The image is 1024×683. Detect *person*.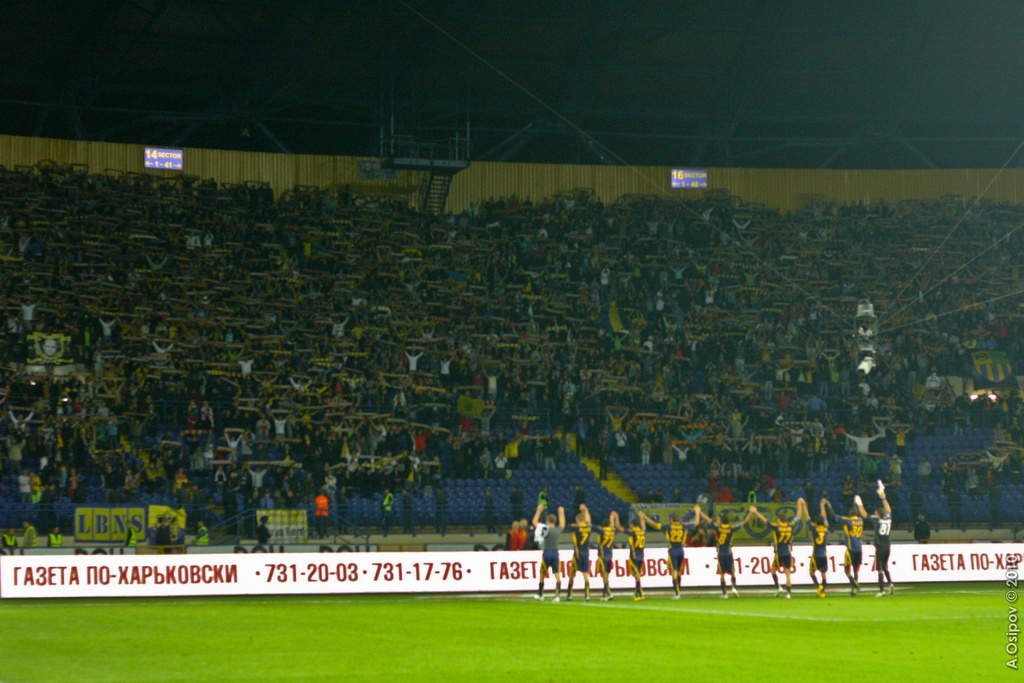
Detection: 613/512/644/601.
